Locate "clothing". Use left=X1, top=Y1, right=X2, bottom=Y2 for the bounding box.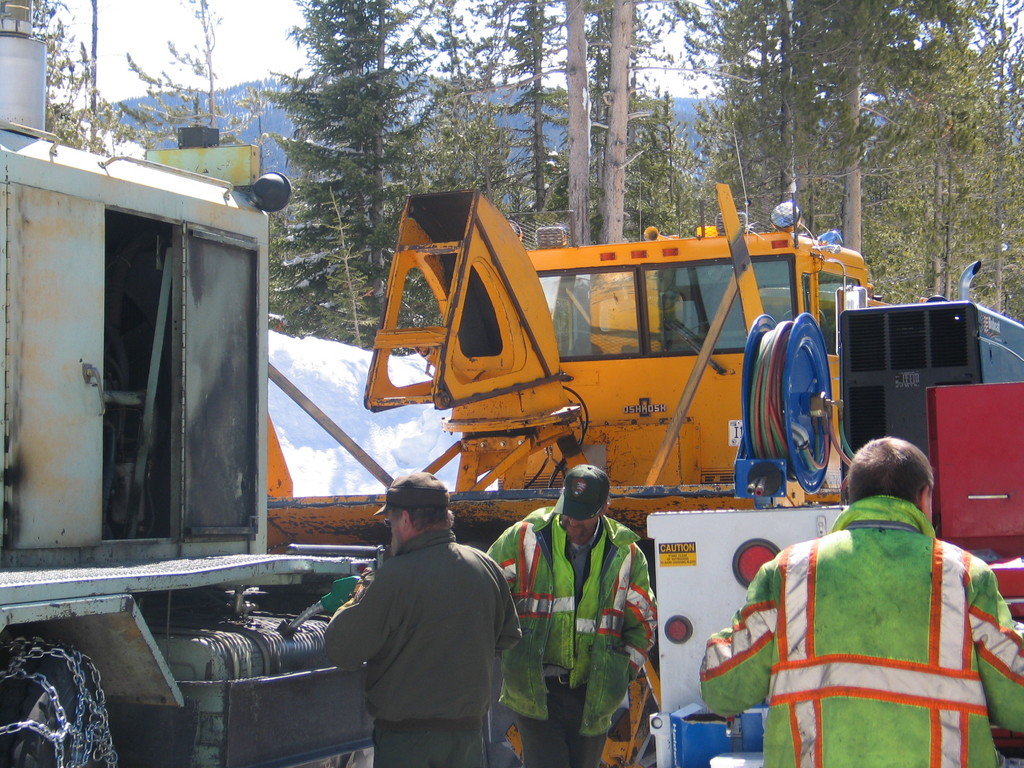
left=760, top=458, right=991, bottom=767.
